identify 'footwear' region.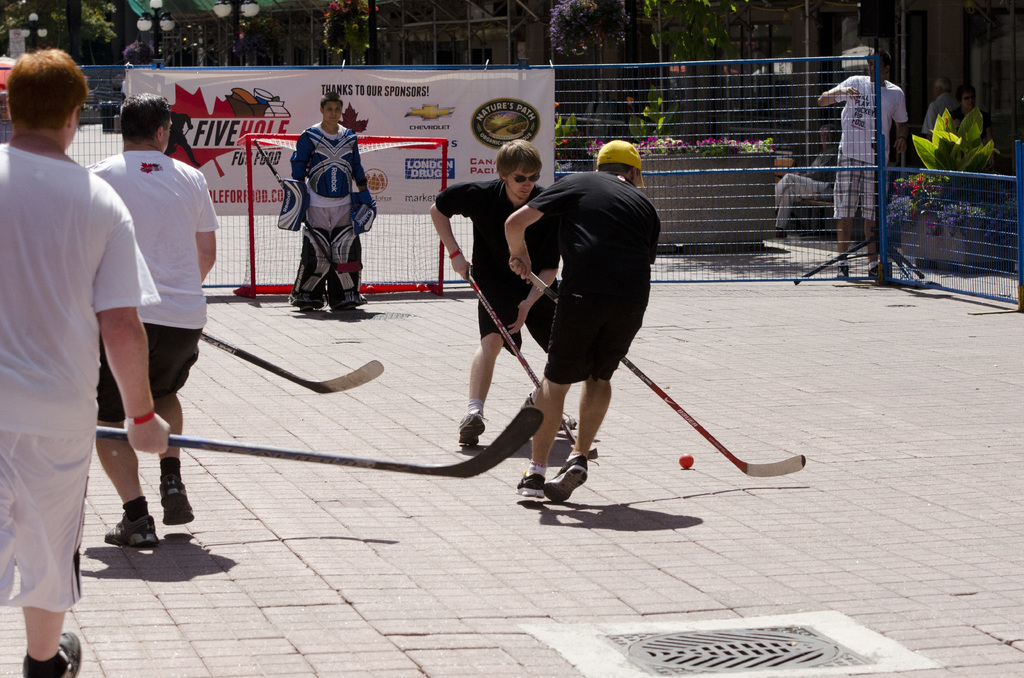
Region: (859,261,896,282).
